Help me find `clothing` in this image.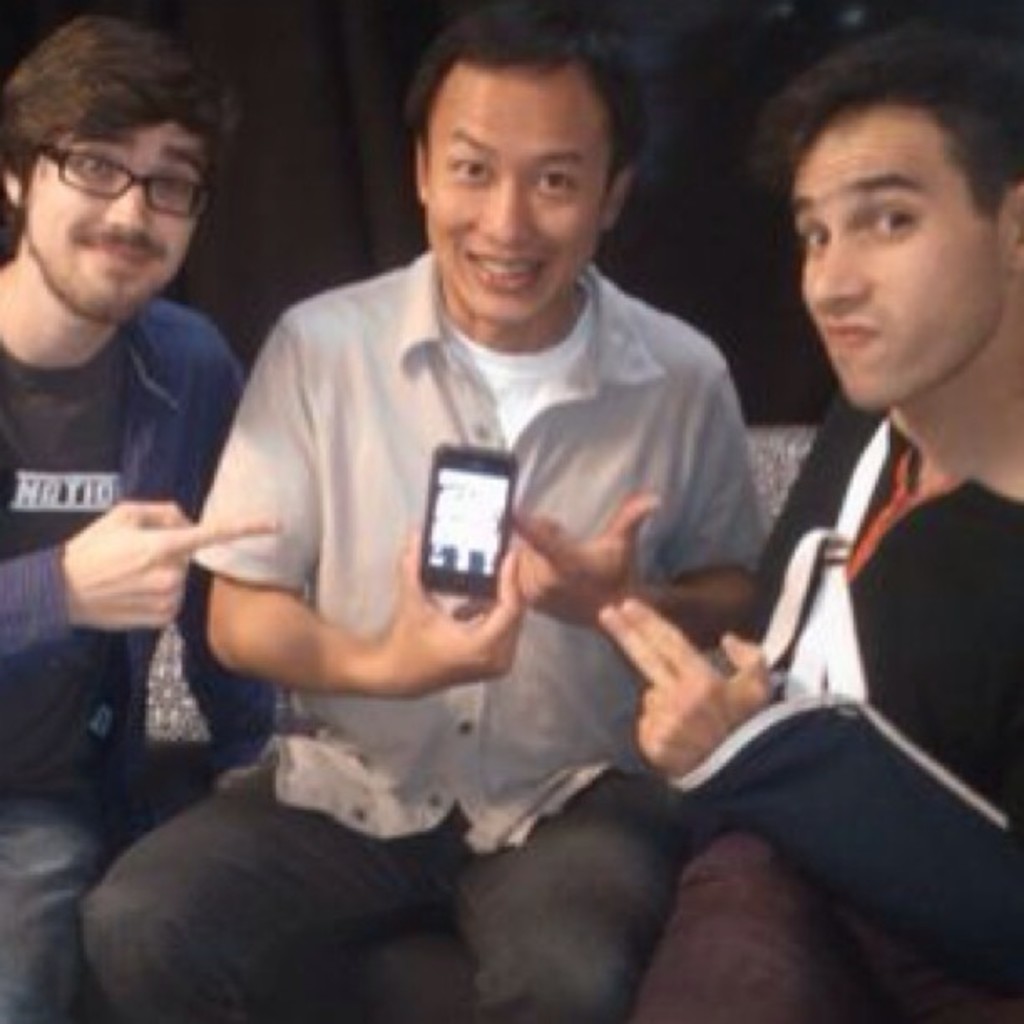
Found it: 643/393/1022/1022.
